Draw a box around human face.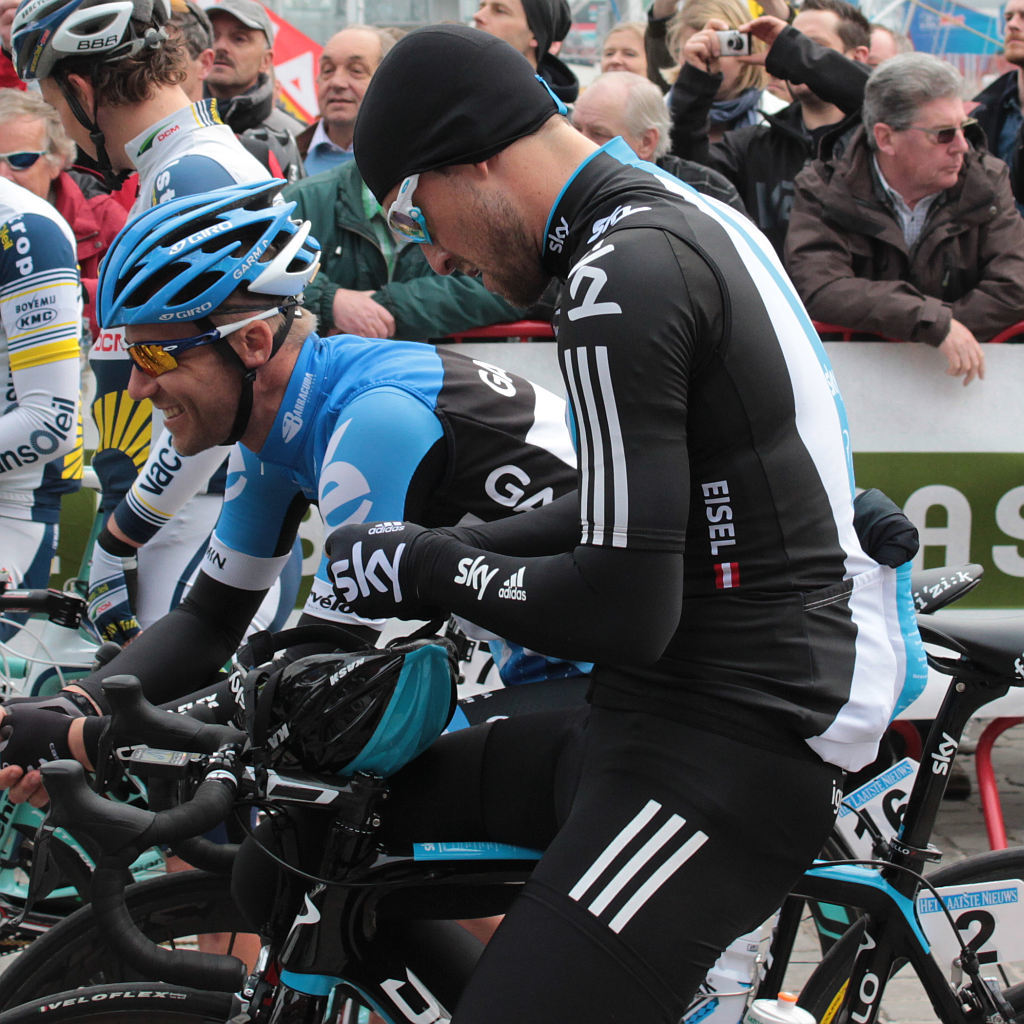
[896, 99, 965, 198].
